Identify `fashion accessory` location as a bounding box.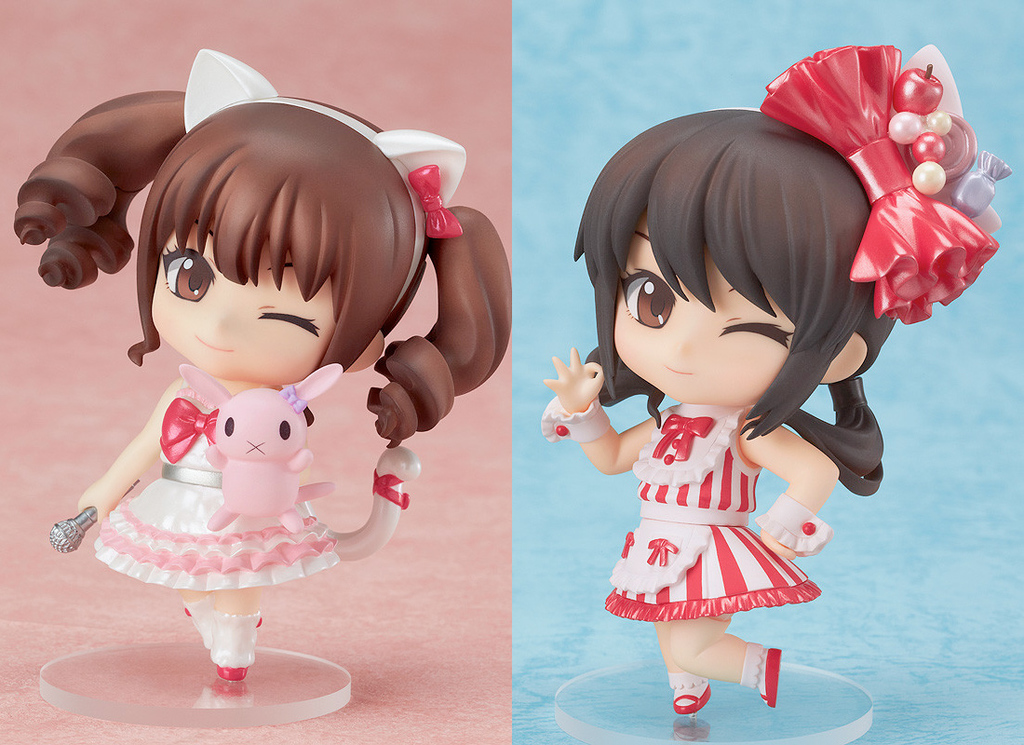
box=[670, 672, 718, 718].
